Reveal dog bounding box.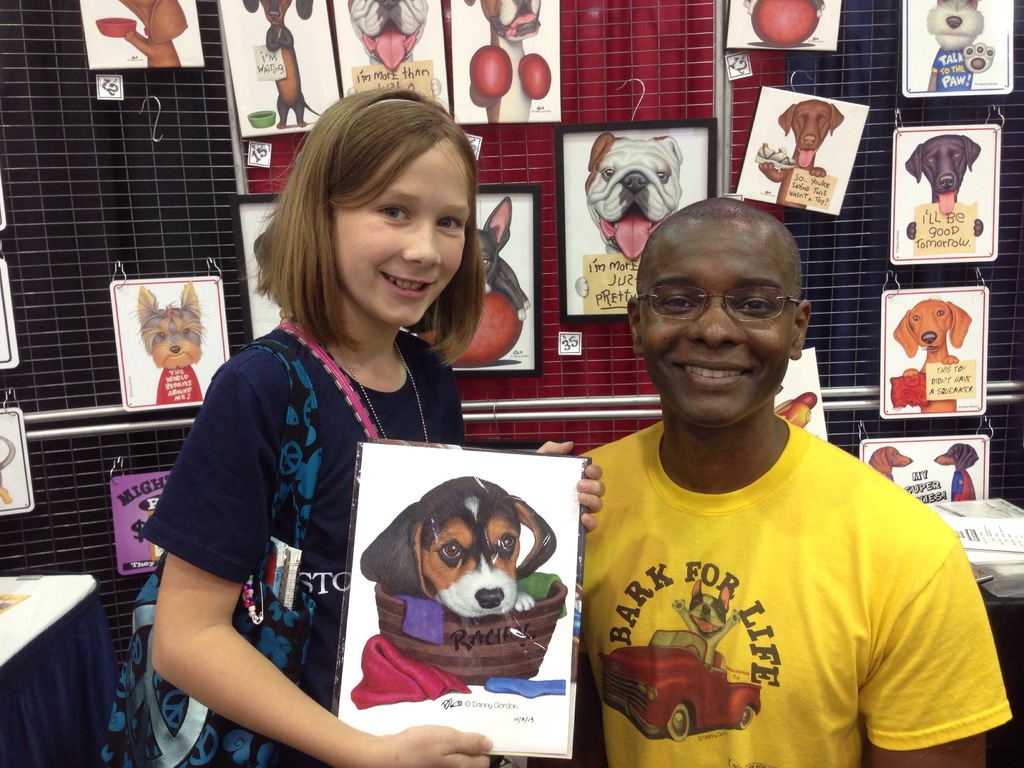
Revealed: {"x1": 759, "y1": 100, "x2": 844, "y2": 209}.
